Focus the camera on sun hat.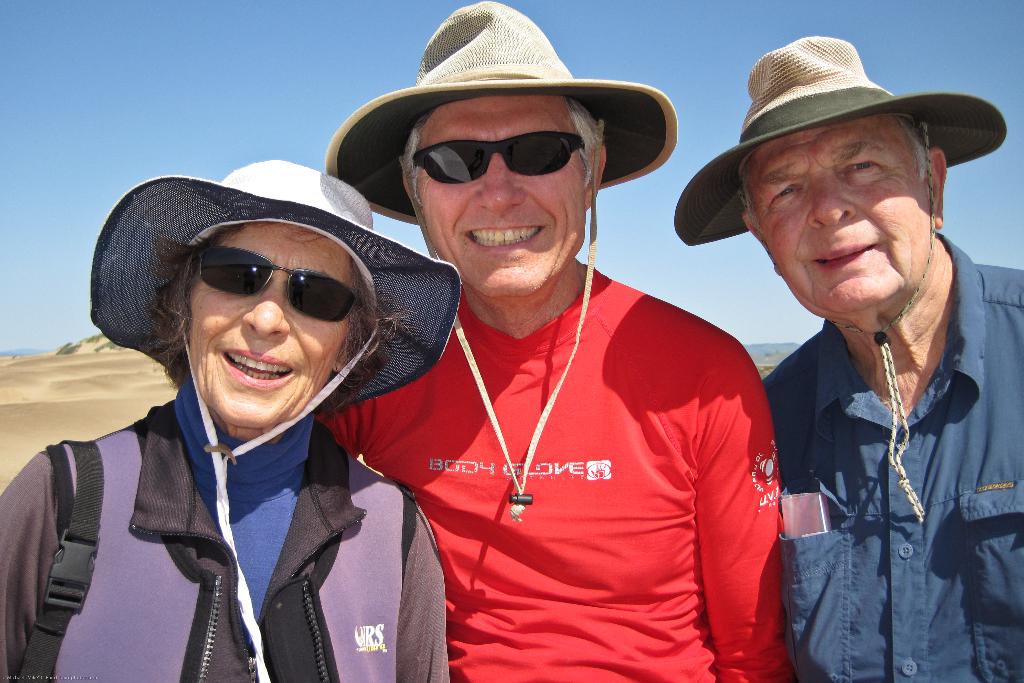
Focus region: [86,159,453,682].
